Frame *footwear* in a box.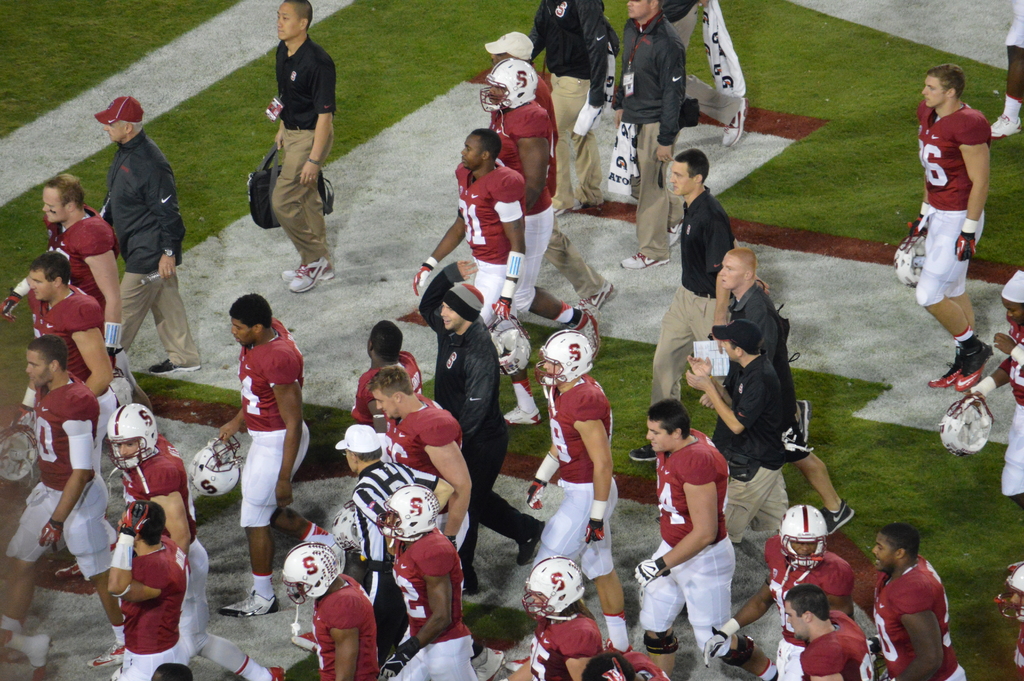
(88,644,125,669).
